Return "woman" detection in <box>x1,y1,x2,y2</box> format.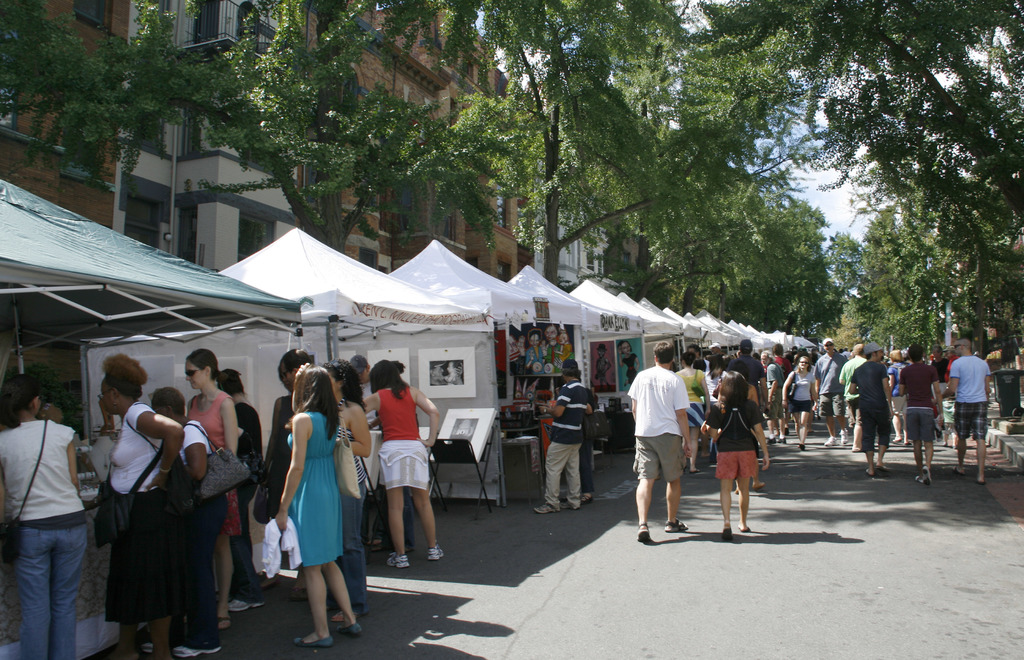
<box>694,358,710,460</box>.
